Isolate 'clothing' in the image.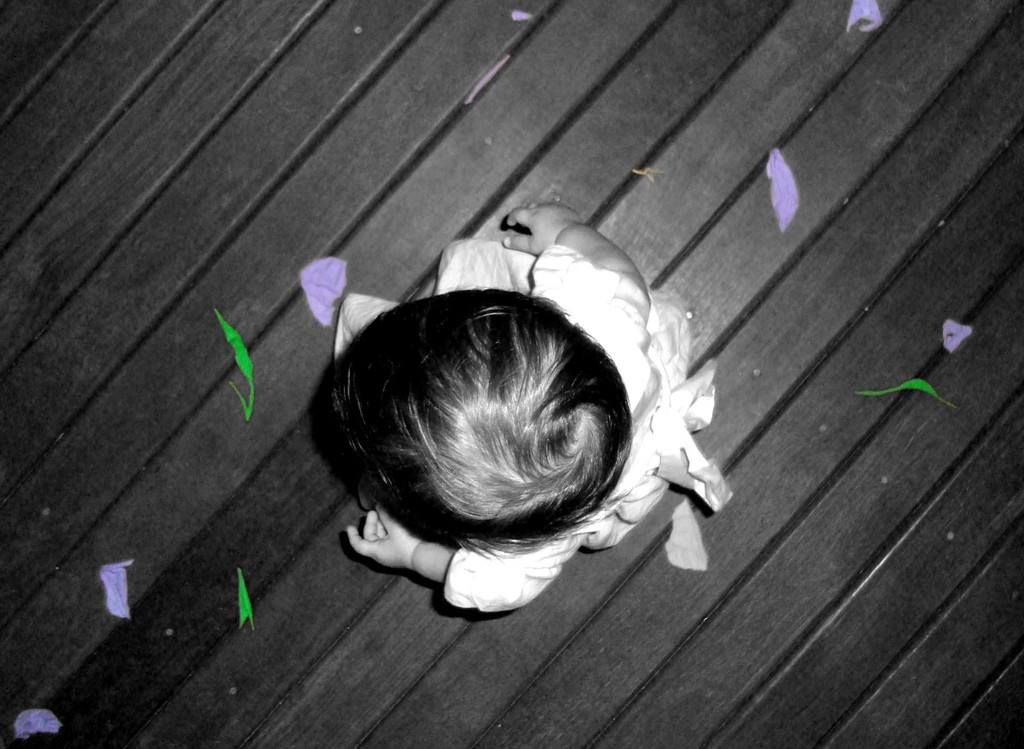
Isolated region: region(443, 249, 646, 609).
